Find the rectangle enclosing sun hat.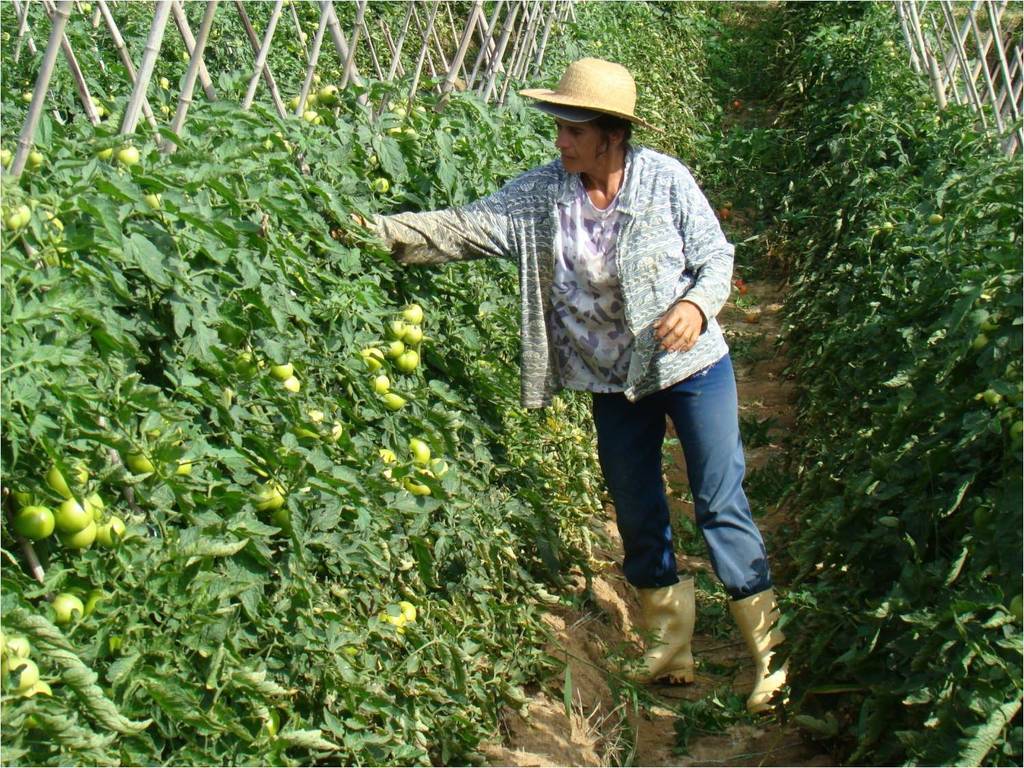
[x1=519, y1=54, x2=661, y2=145].
